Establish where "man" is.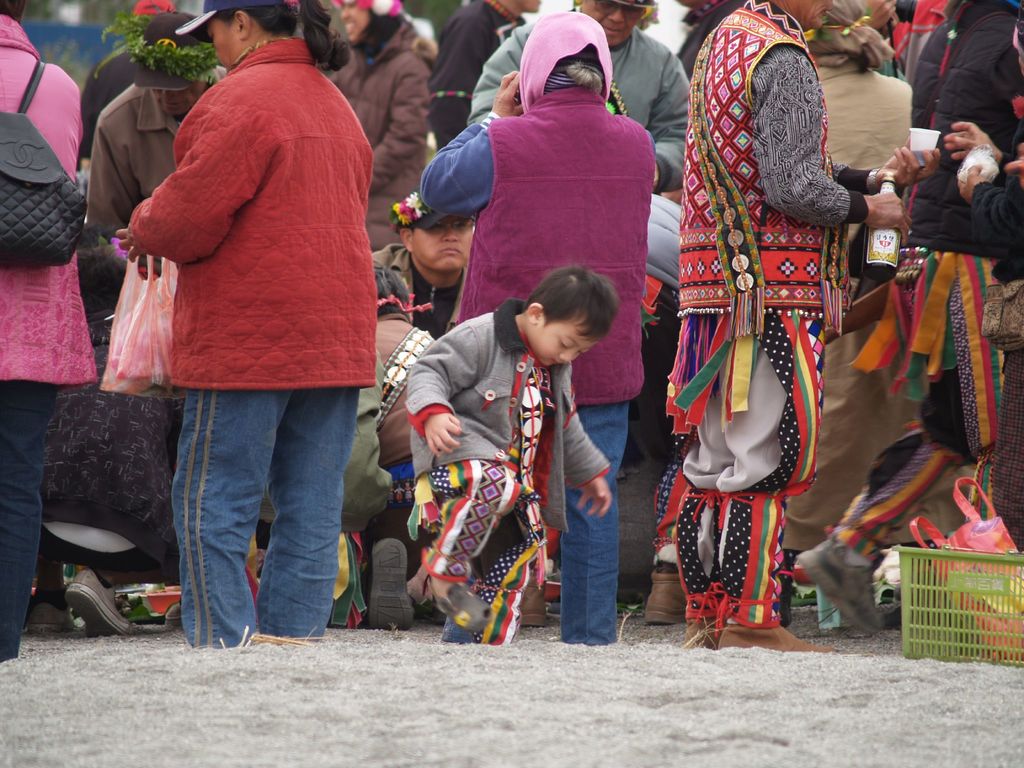
Established at [362, 180, 475, 355].
